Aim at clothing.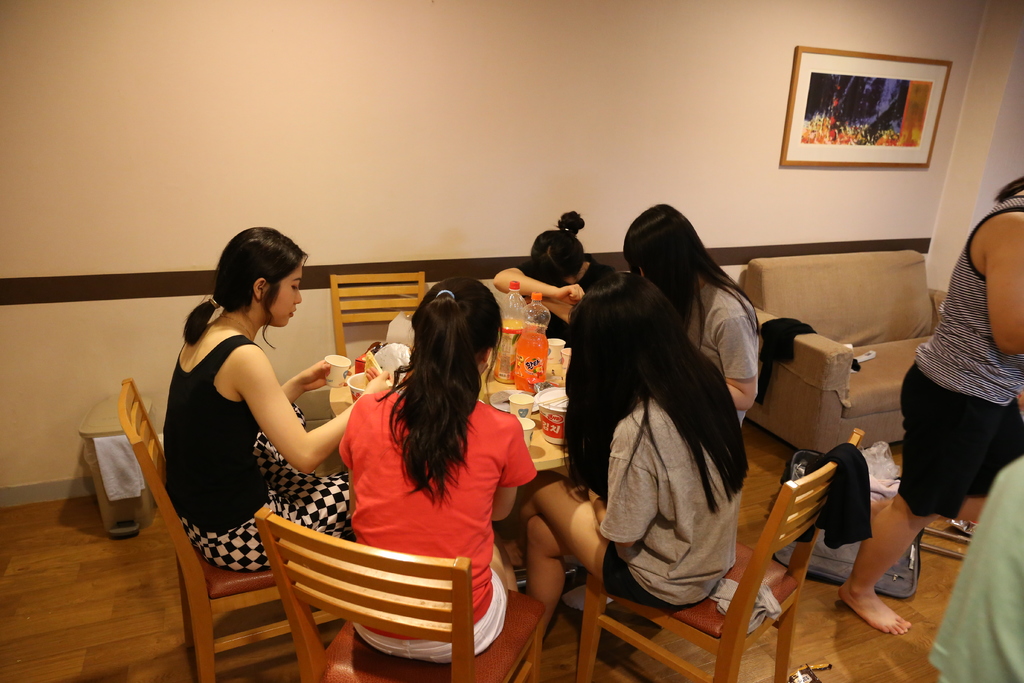
Aimed at <box>667,279,762,428</box>.
